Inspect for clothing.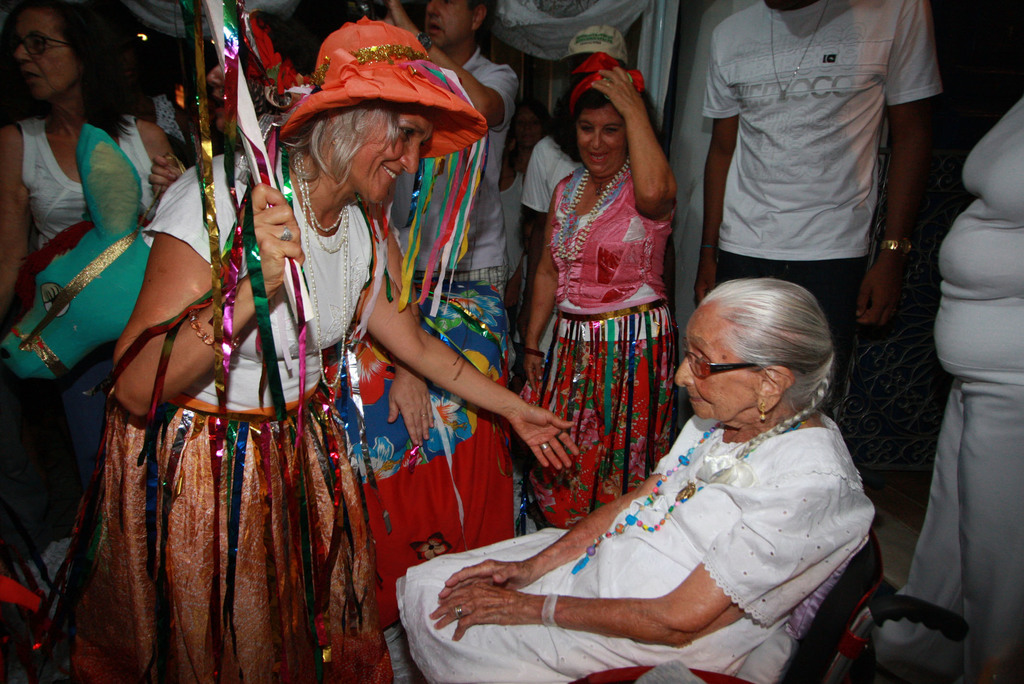
Inspection: [x1=438, y1=354, x2=877, y2=651].
